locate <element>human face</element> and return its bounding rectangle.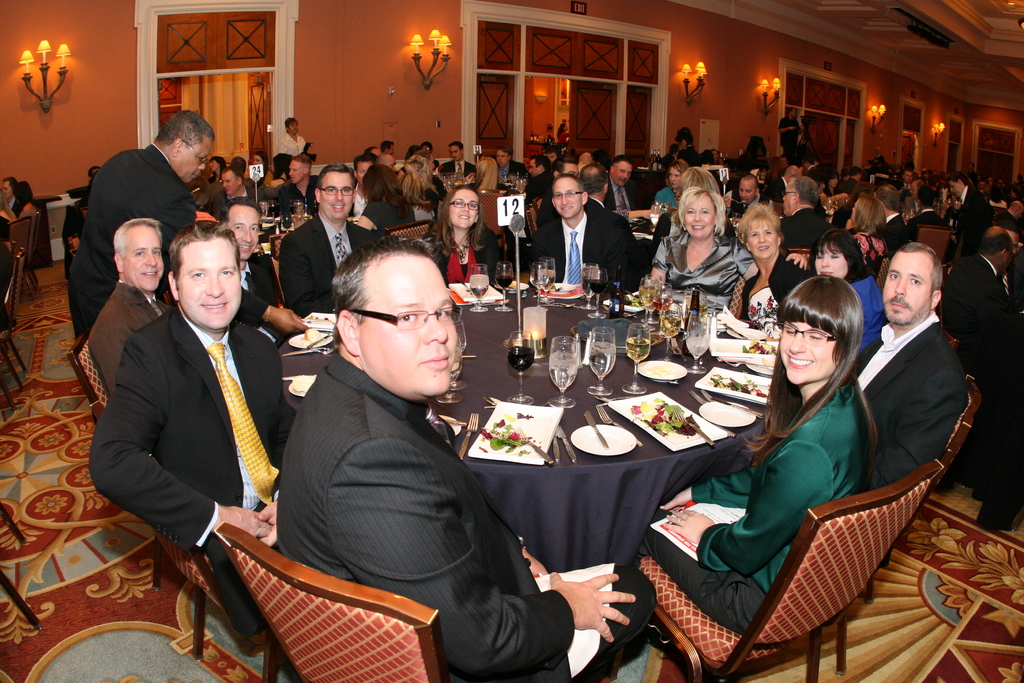
l=908, t=183, r=917, b=200.
